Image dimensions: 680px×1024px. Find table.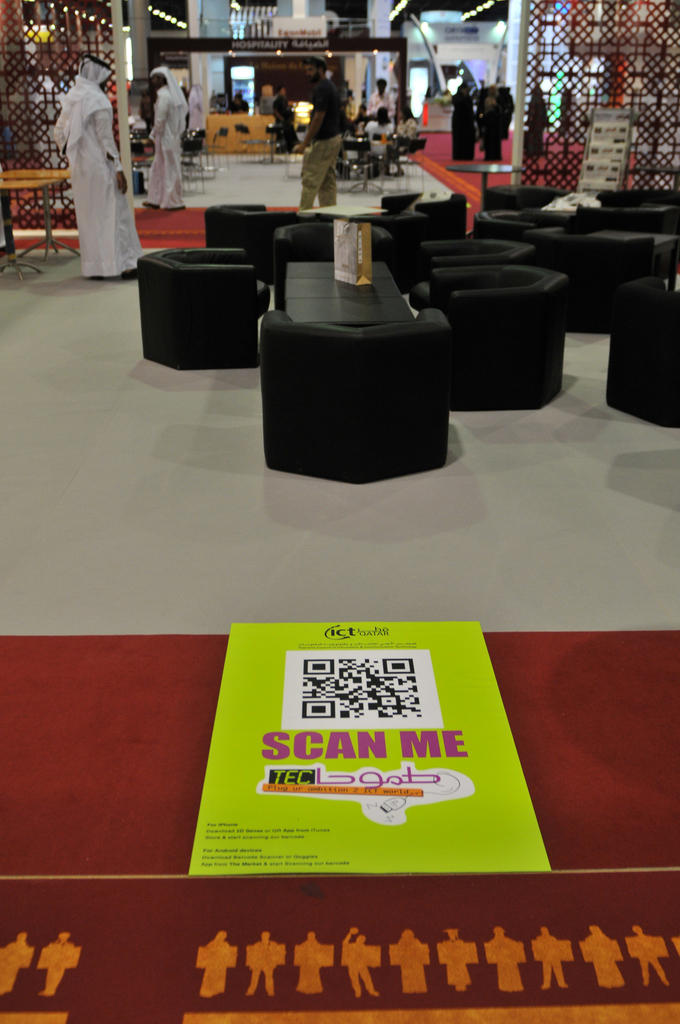
(287,259,417,320).
